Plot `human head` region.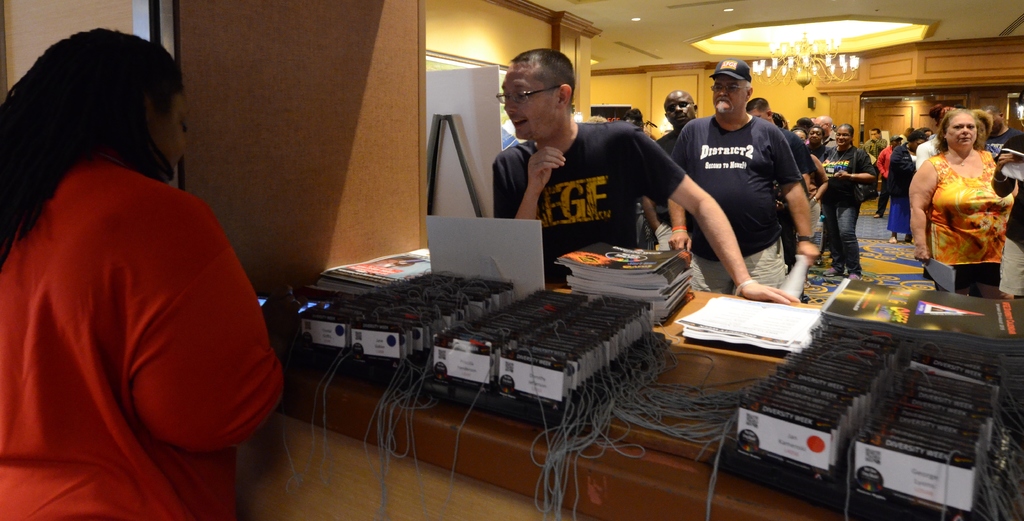
Plotted at {"x1": 817, "y1": 116, "x2": 833, "y2": 132}.
